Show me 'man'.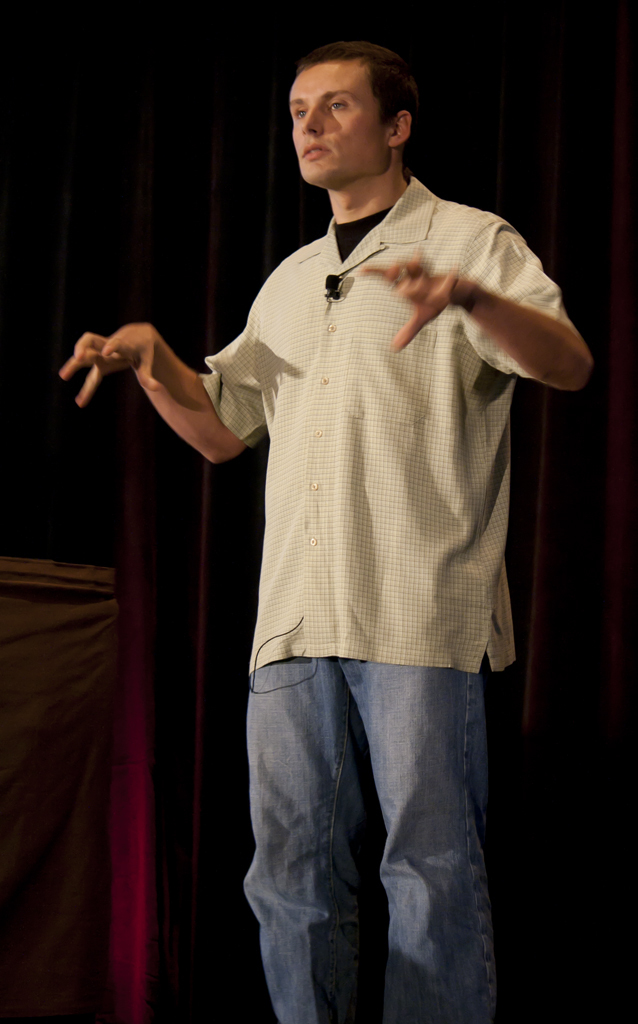
'man' is here: bbox=(145, 67, 569, 1022).
